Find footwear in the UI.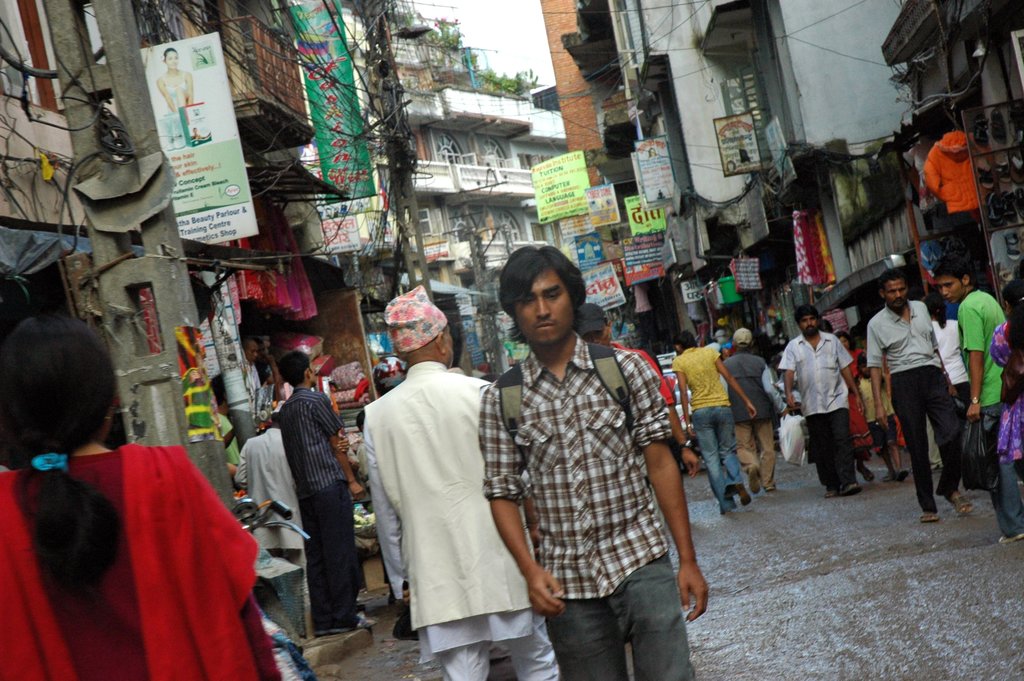
UI element at (x1=844, y1=484, x2=863, y2=494).
